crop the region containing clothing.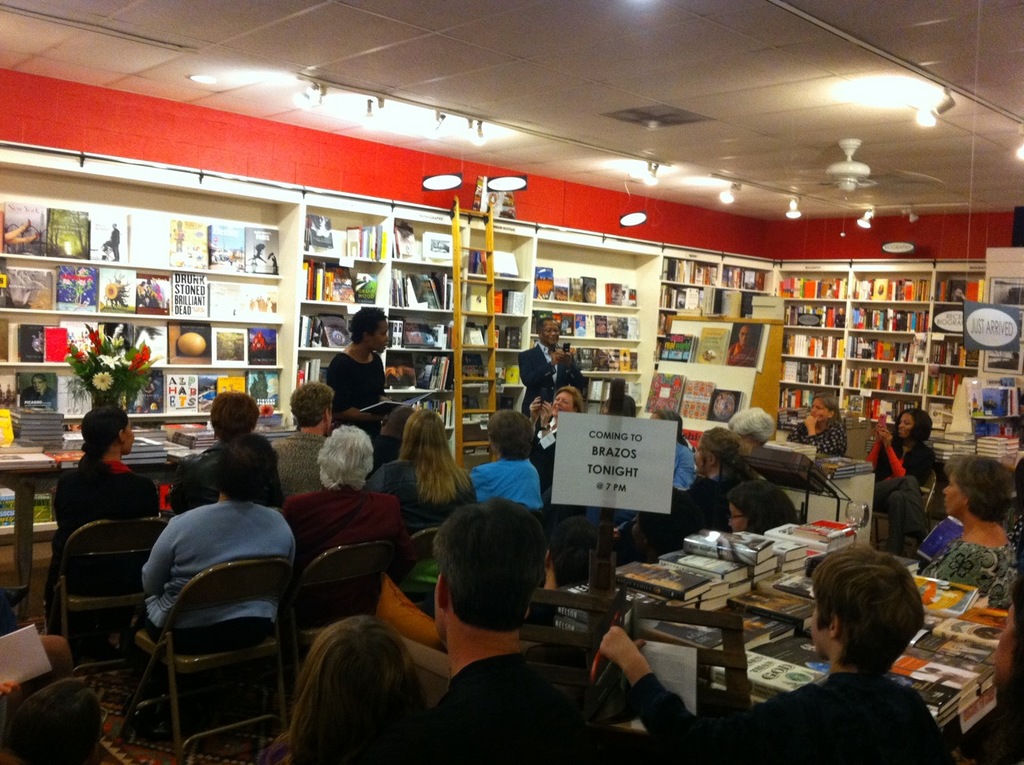
Crop region: select_region(662, 429, 687, 503).
